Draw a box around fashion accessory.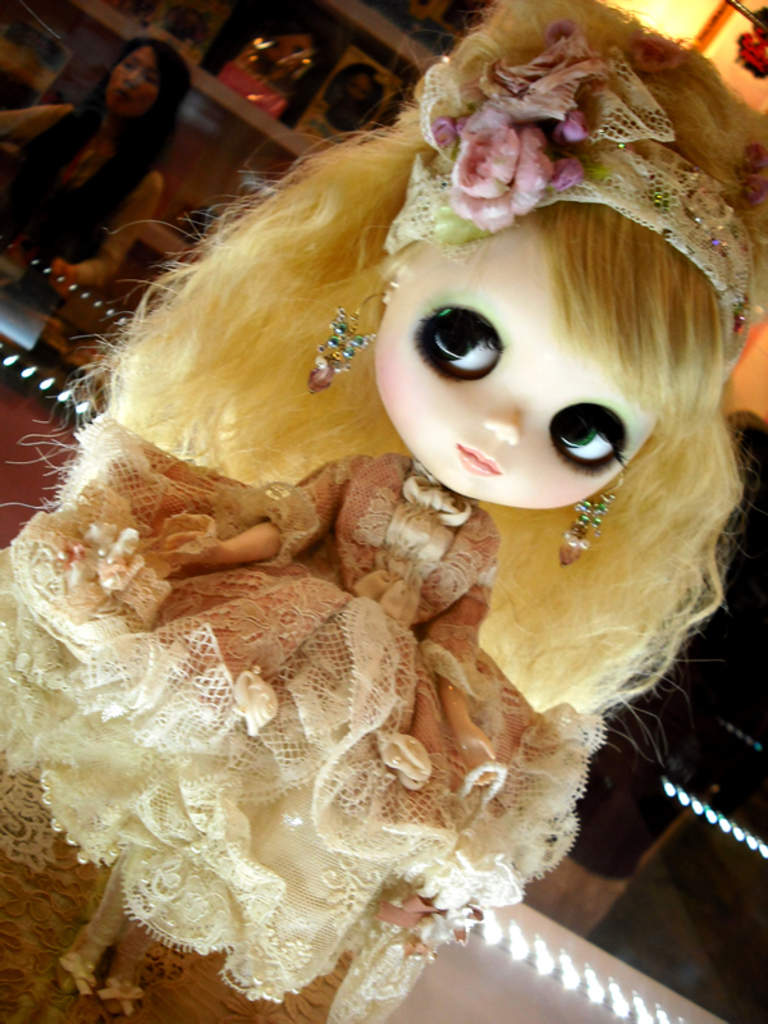
Rect(559, 470, 621, 563).
